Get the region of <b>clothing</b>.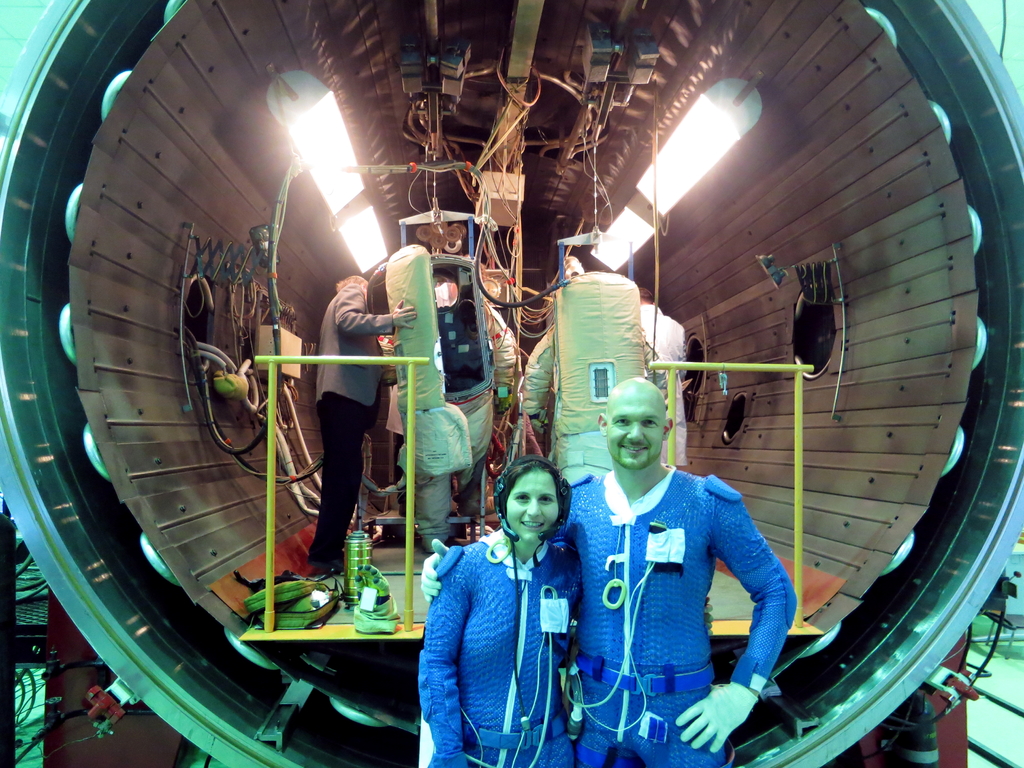
[x1=571, y1=432, x2=798, y2=734].
